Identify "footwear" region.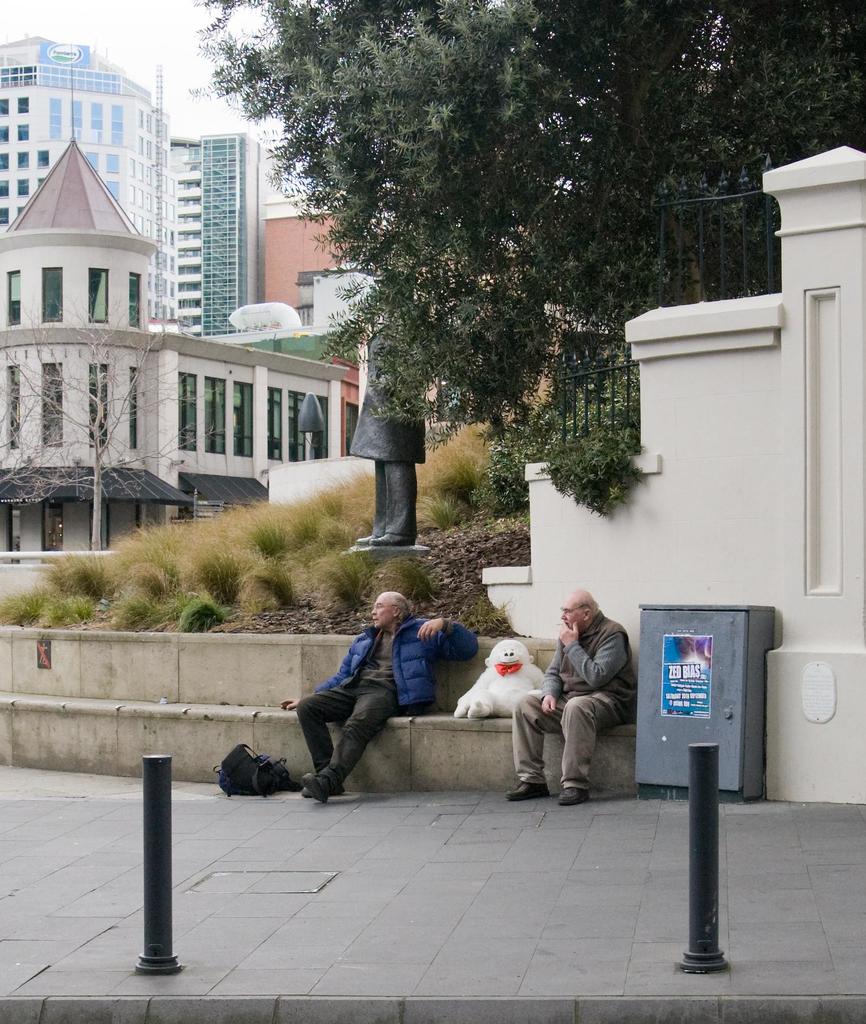
Region: 504:776:548:803.
